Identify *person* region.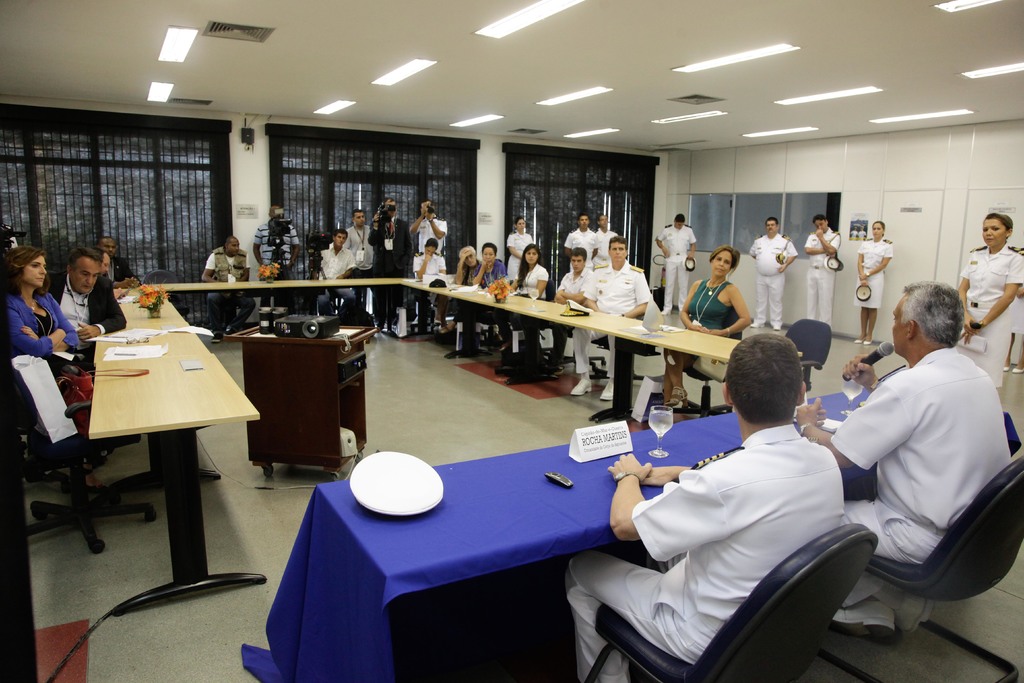
Region: rect(339, 208, 376, 310).
